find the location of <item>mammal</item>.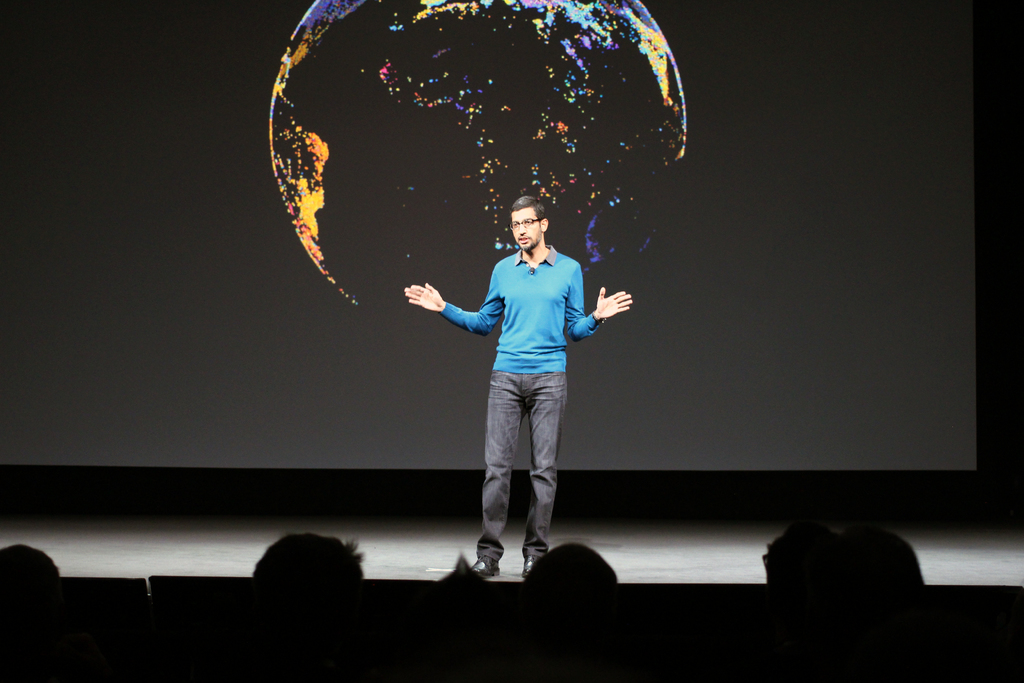
Location: {"x1": 408, "y1": 200, "x2": 636, "y2": 573}.
